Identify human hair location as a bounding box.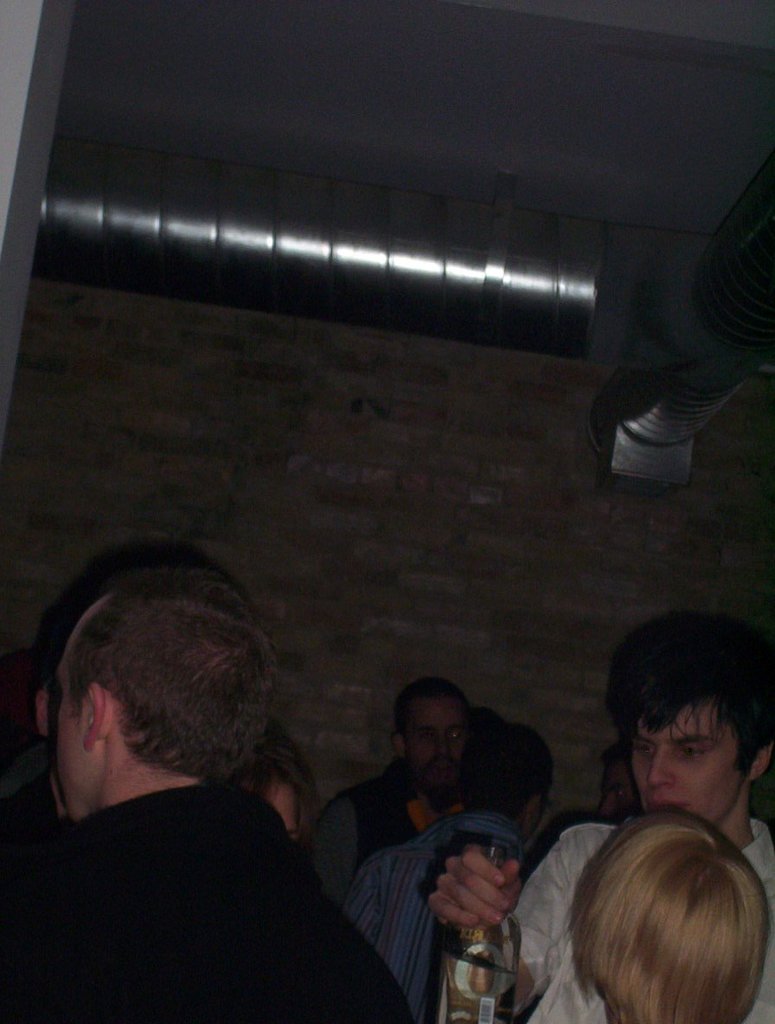
pyautogui.locateOnScreen(445, 720, 560, 831).
